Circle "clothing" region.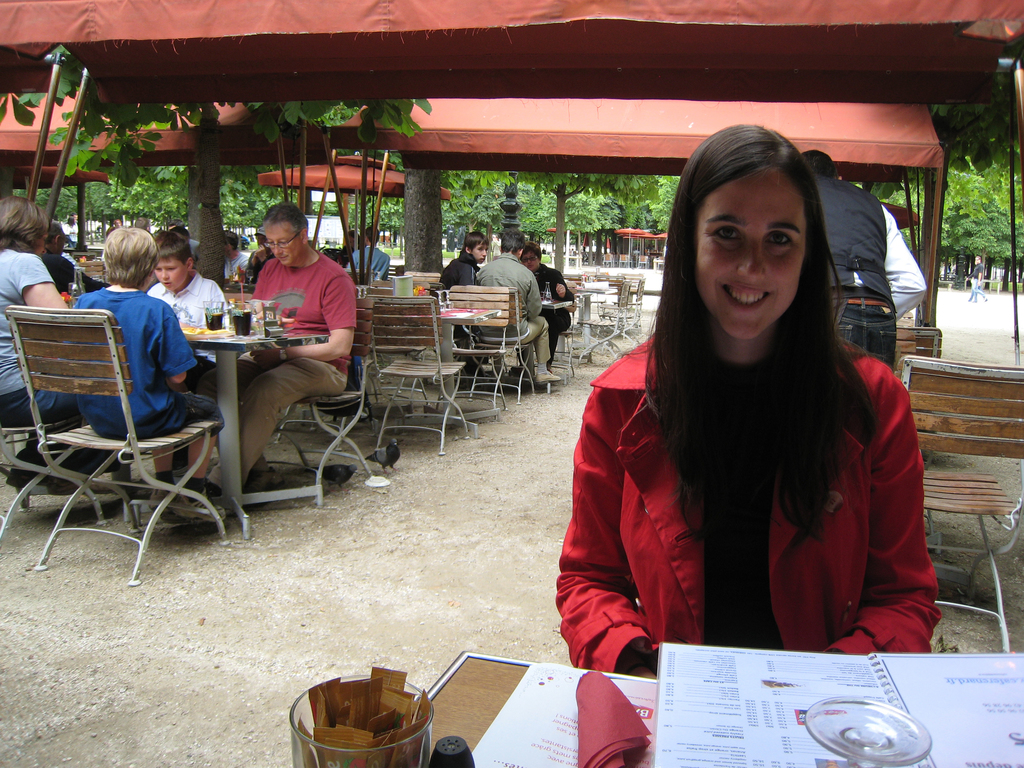
Region: (533, 260, 572, 349).
